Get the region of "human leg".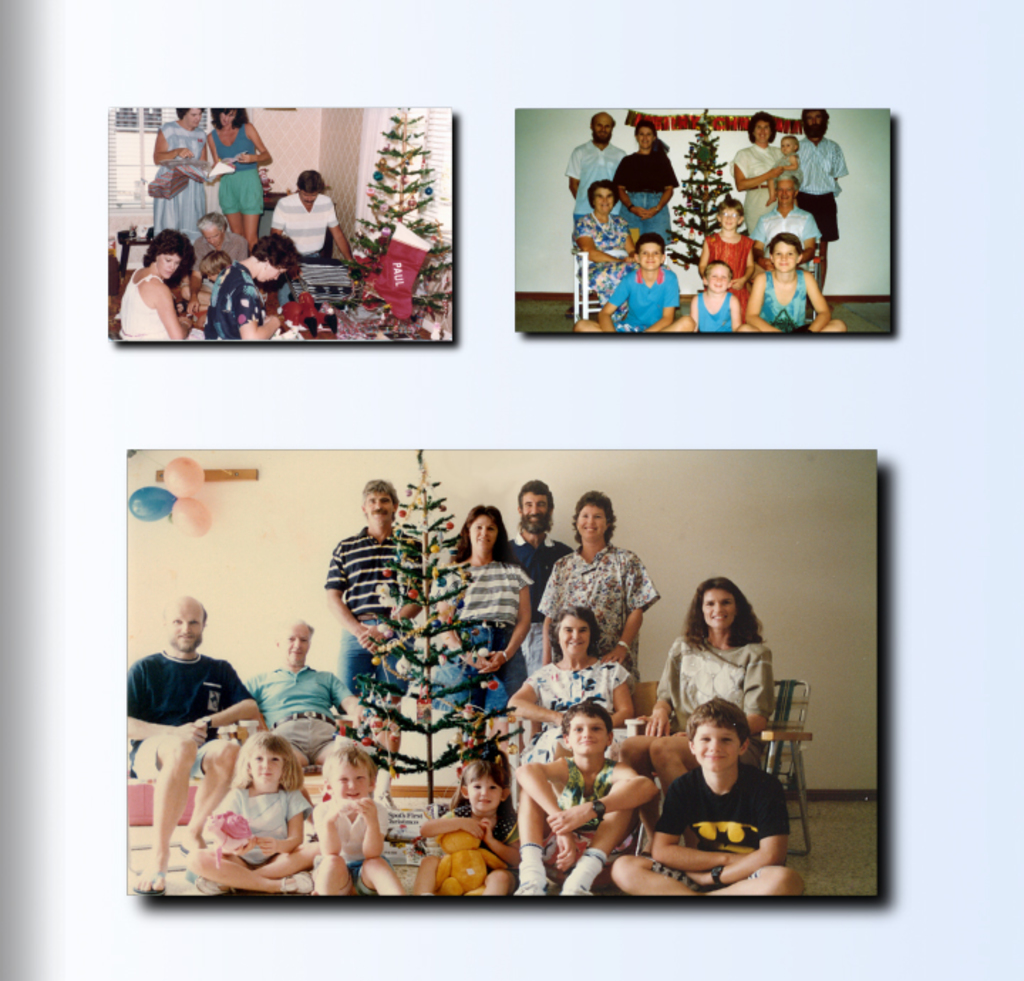
(left=183, top=852, right=300, bottom=897).
